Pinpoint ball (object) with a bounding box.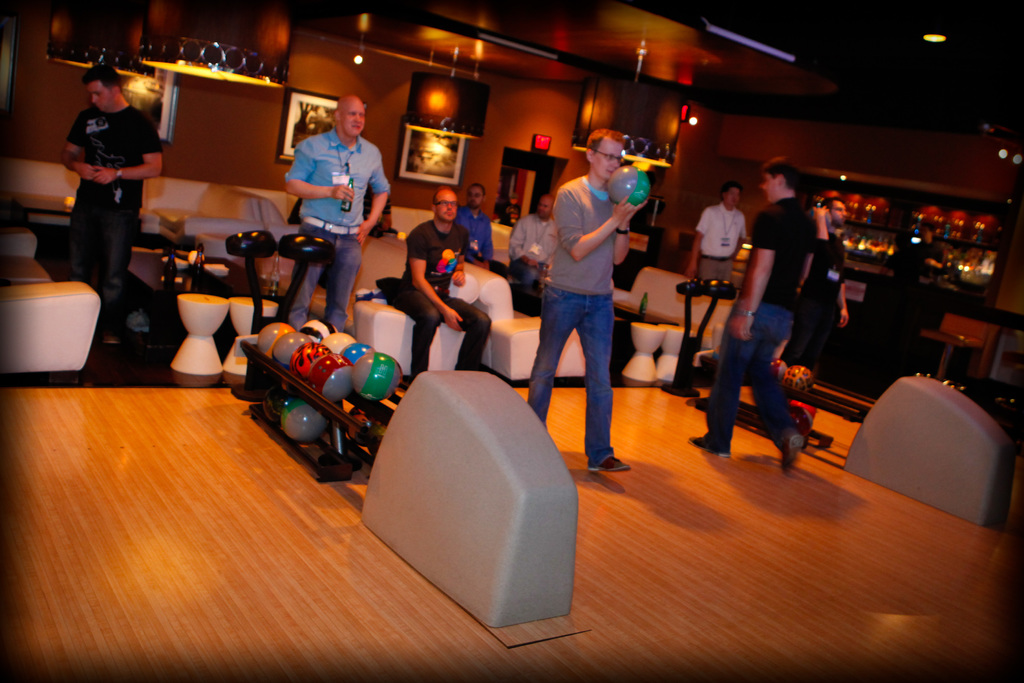
locate(783, 362, 816, 393).
